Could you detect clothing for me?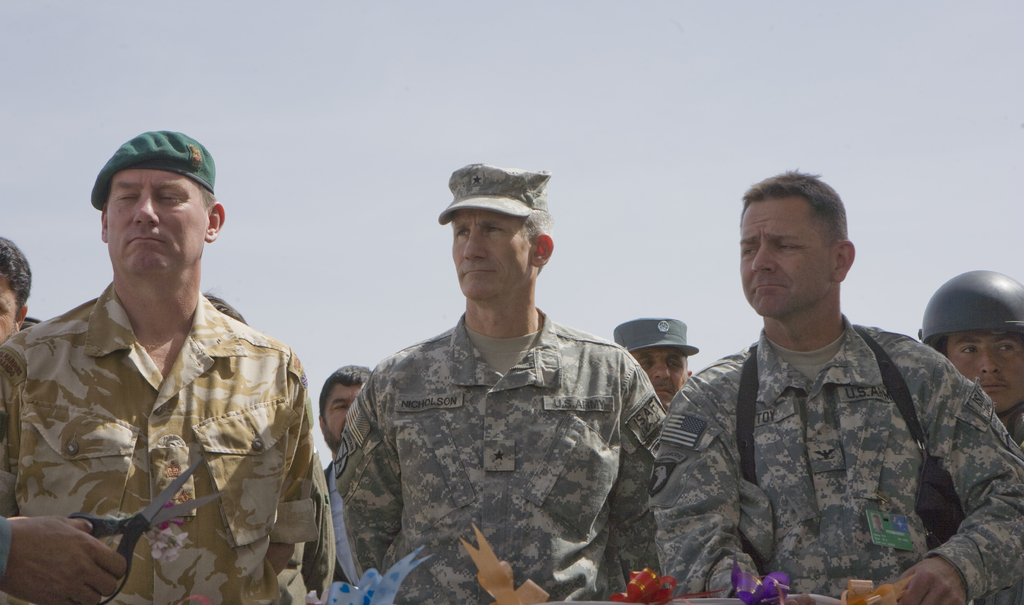
Detection result: rect(19, 248, 331, 593).
